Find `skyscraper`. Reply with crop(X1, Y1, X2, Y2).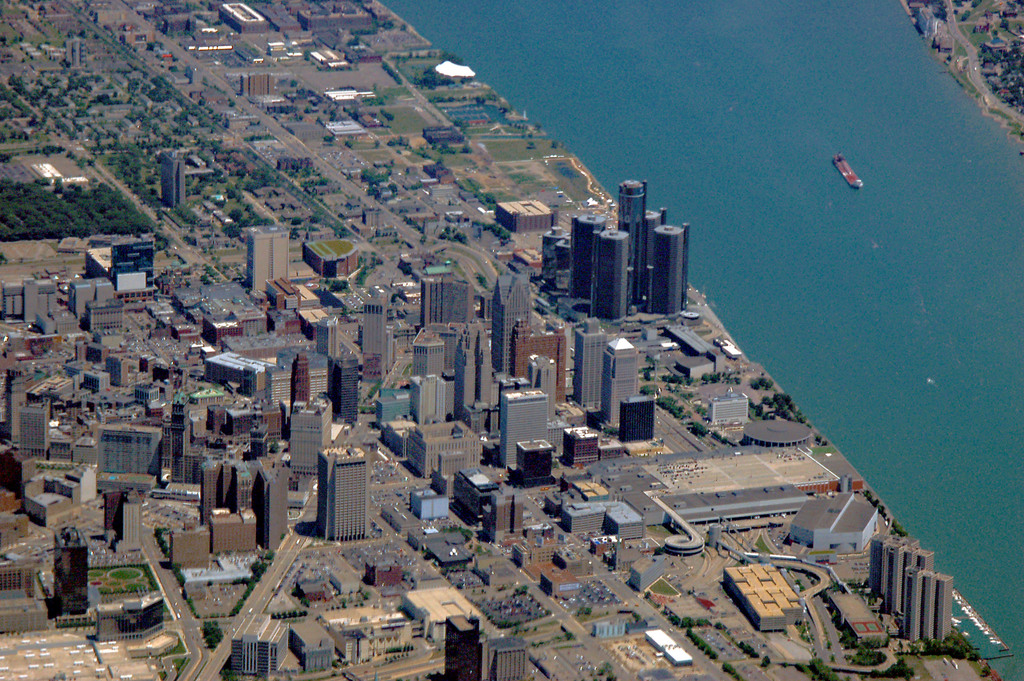
crop(0, 282, 66, 327).
